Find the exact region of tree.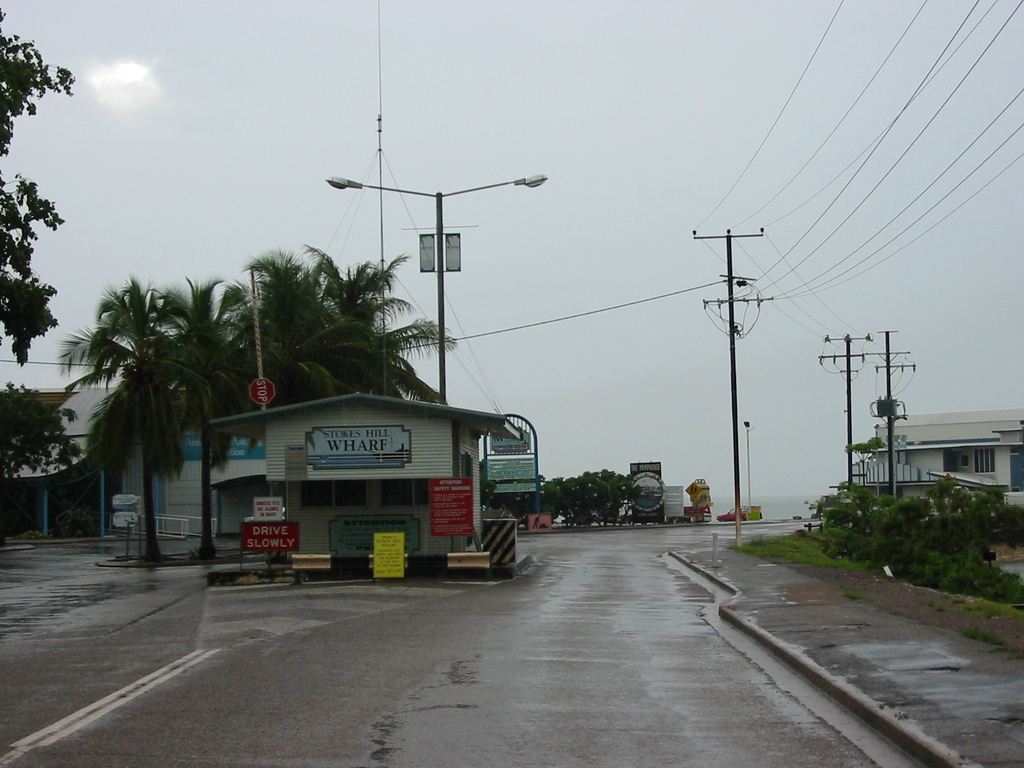
Exact region: select_region(0, 383, 99, 487).
